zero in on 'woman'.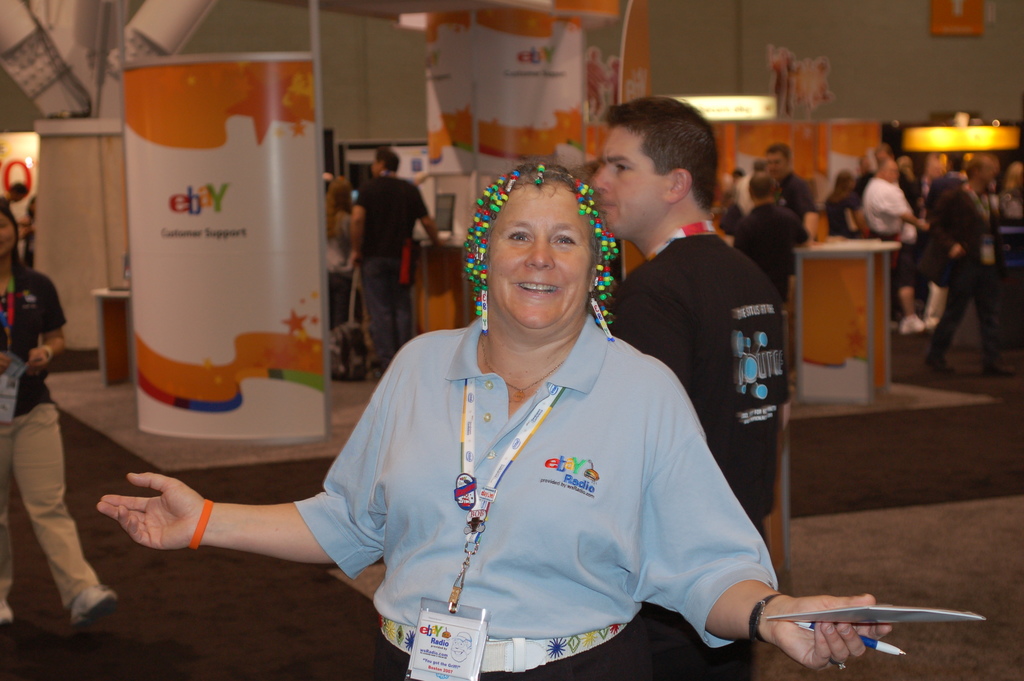
Zeroed in: [left=96, top=160, right=895, bottom=677].
